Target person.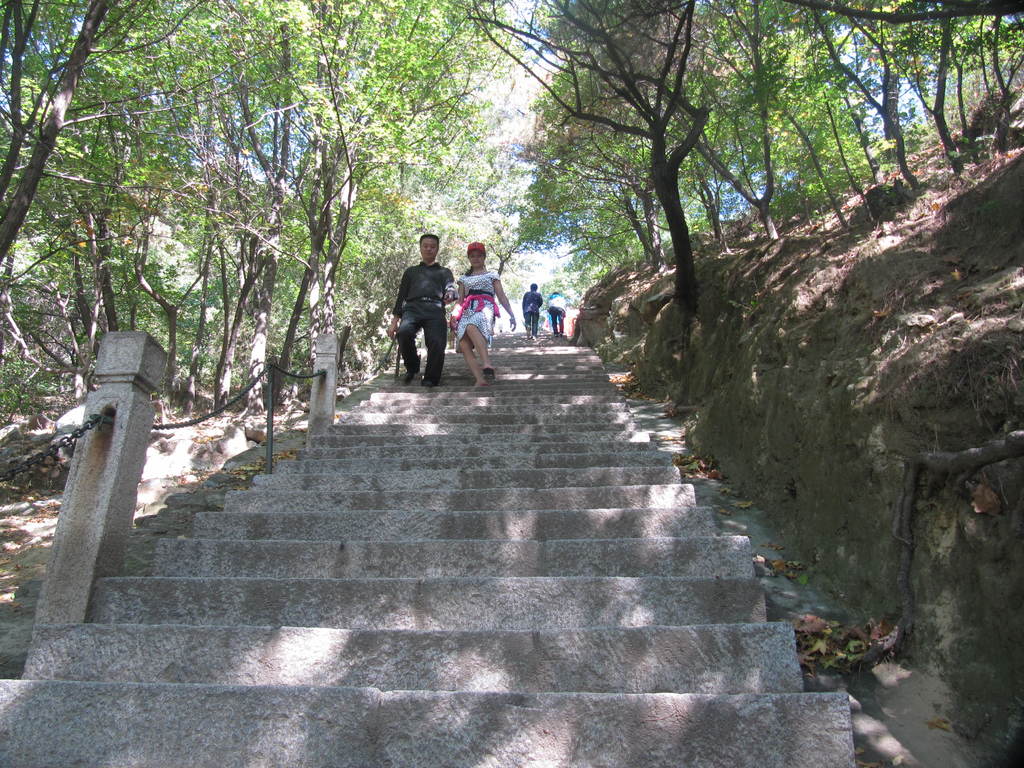
Target region: [x1=520, y1=284, x2=543, y2=347].
